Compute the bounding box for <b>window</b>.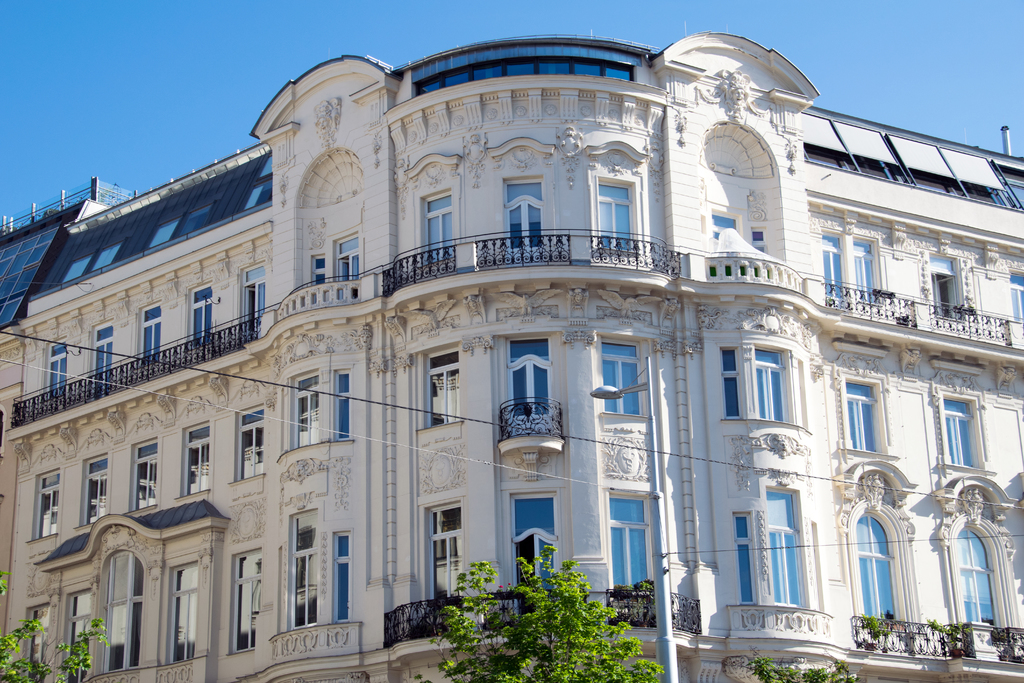
region(707, 217, 739, 243).
